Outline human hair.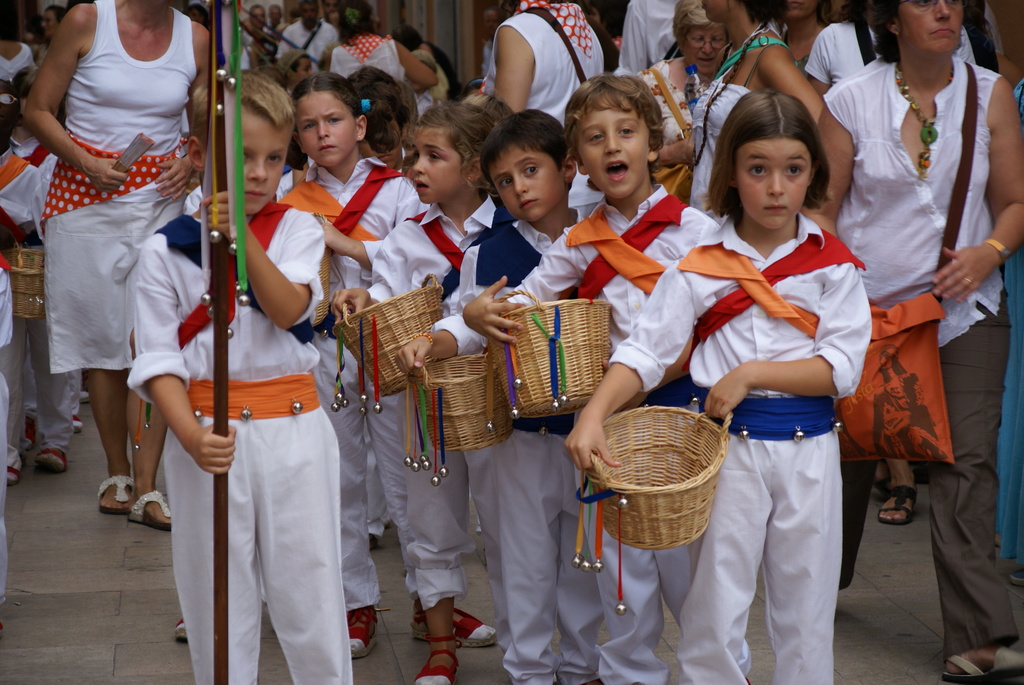
Outline: pyautogui.locateOnScreen(188, 62, 298, 150).
